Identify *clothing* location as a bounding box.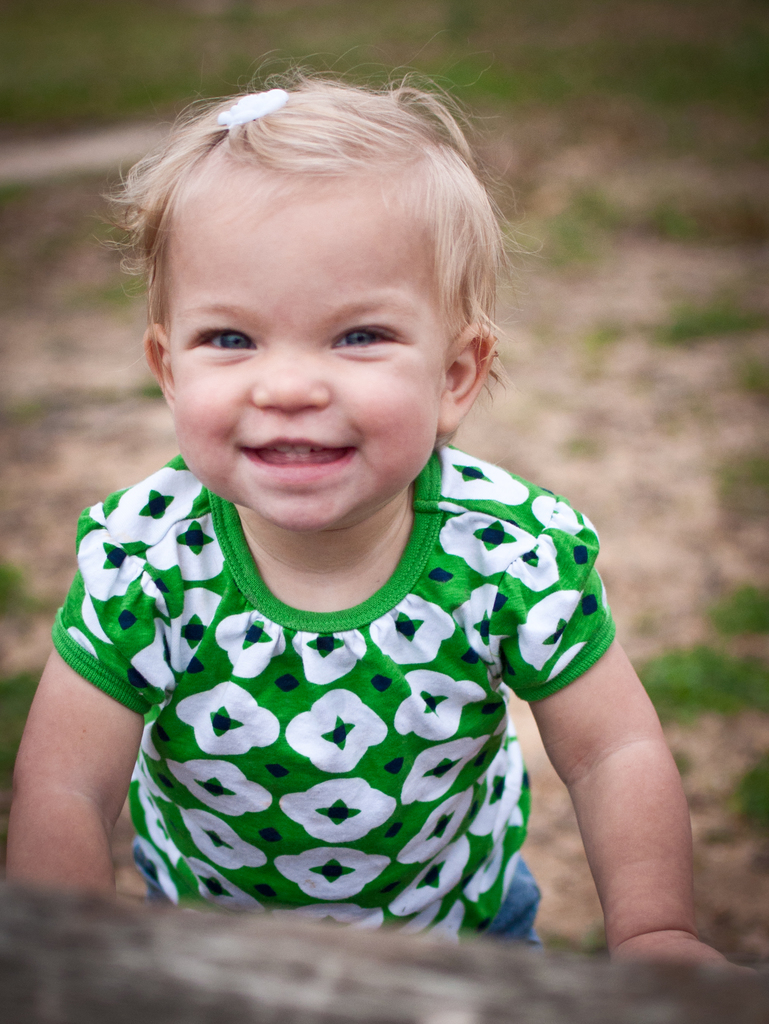
locate(68, 460, 645, 948).
